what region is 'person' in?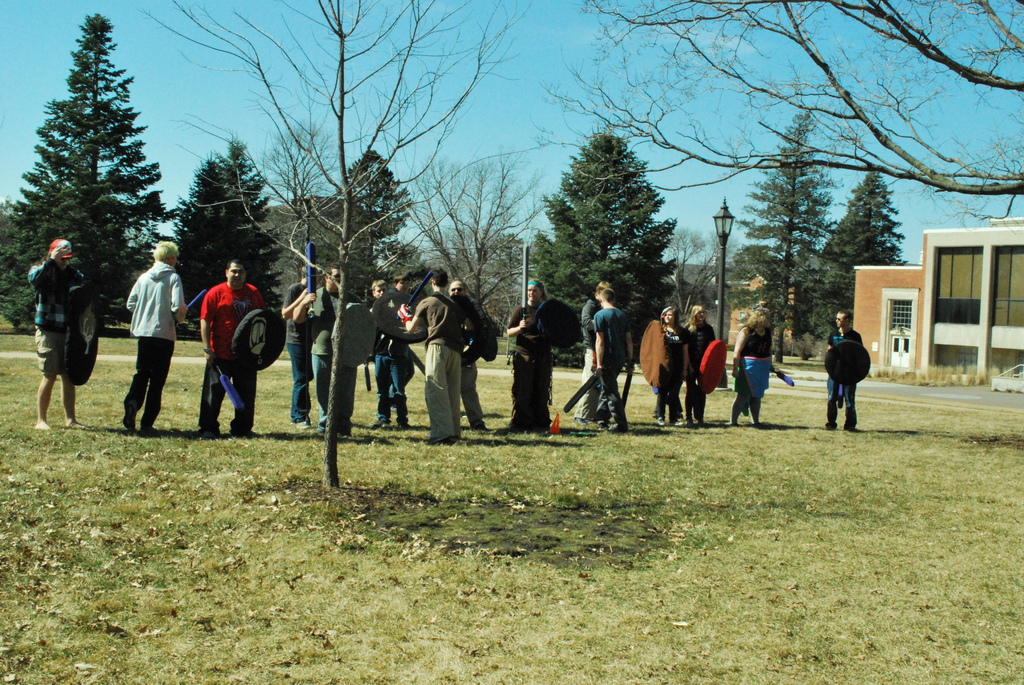
(684,301,716,426).
